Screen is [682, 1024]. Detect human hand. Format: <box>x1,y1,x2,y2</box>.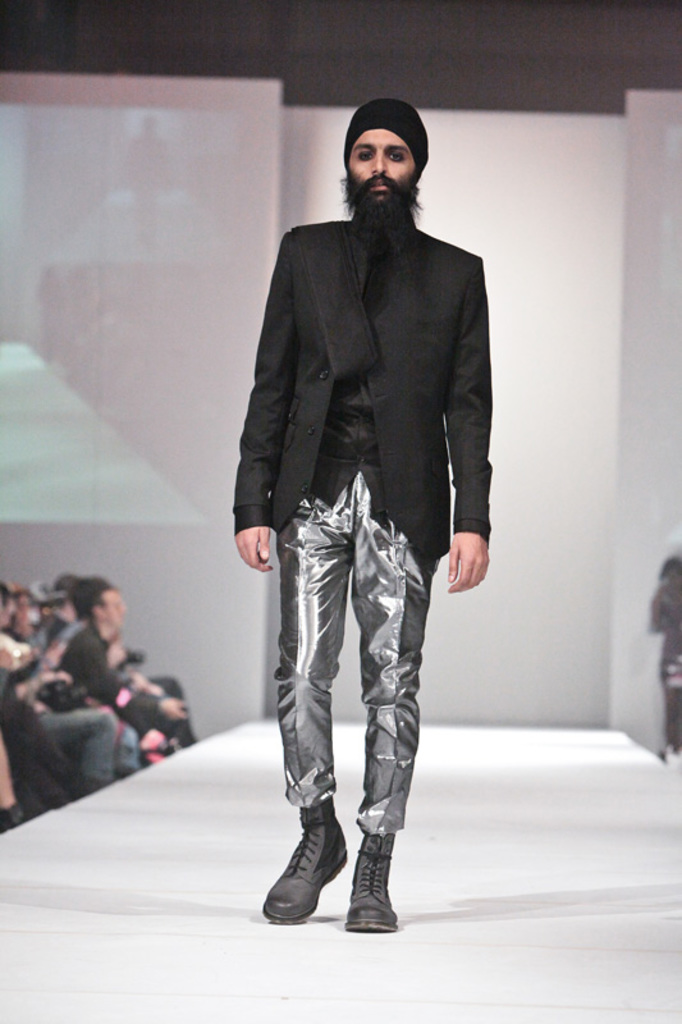
<box>41,659,73,691</box>.
